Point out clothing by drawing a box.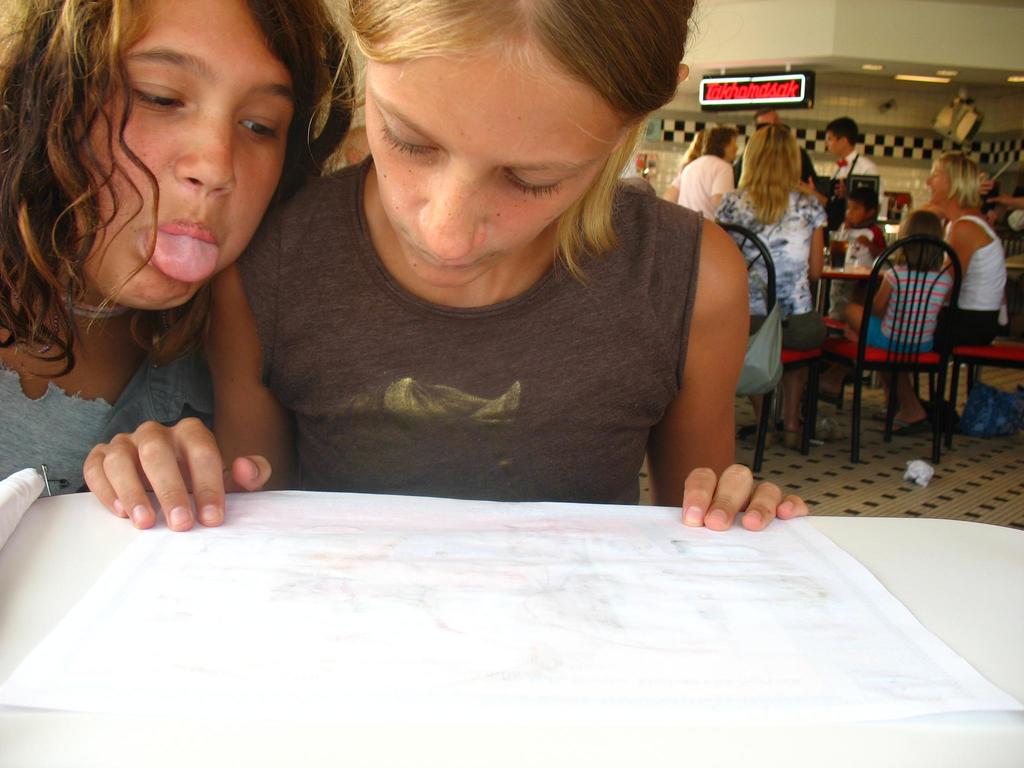
box(0, 317, 215, 495).
